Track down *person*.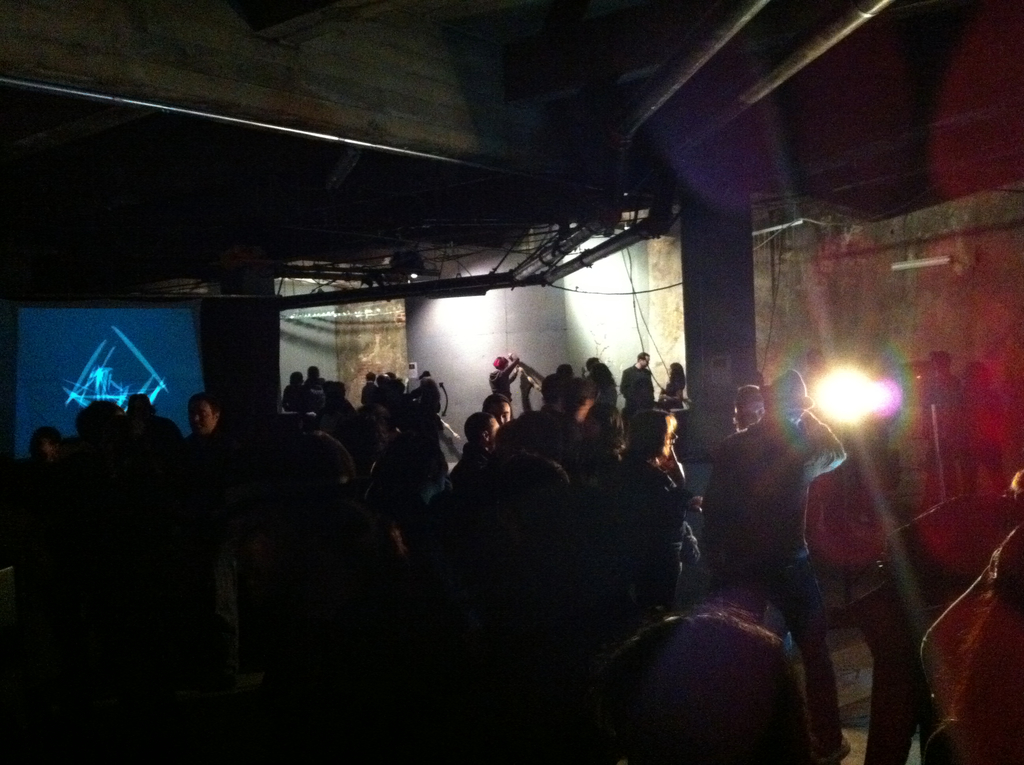
Tracked to pyautogui.locateOnScreen(694, 366, 852, 764).
